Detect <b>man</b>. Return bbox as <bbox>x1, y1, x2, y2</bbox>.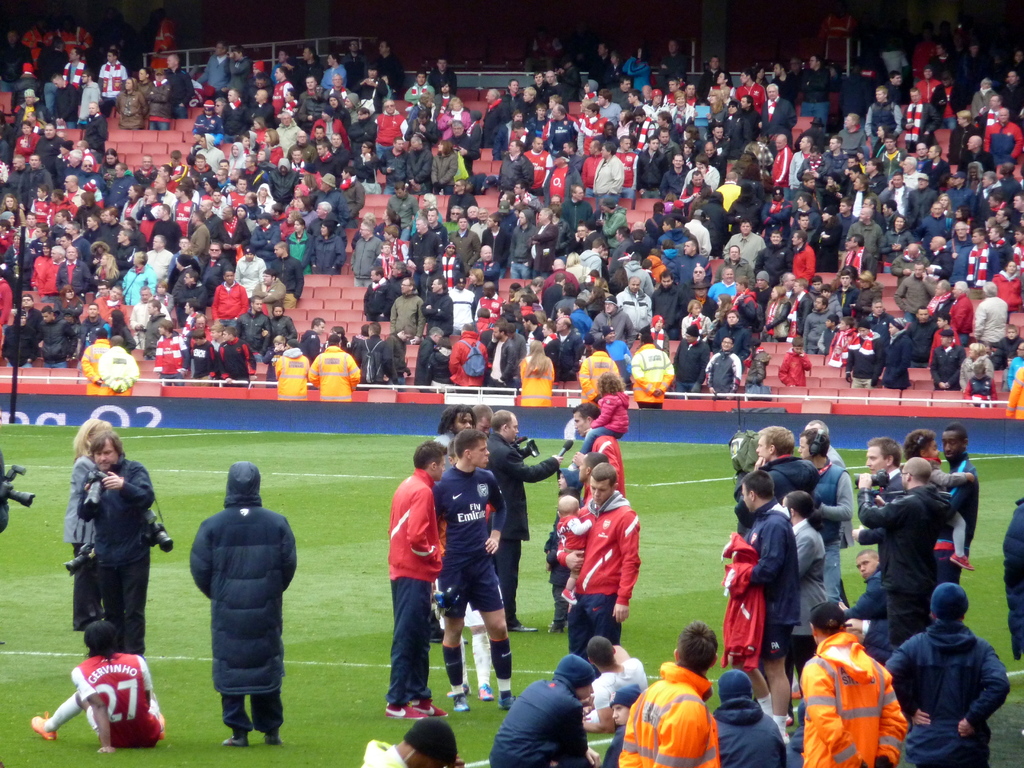
<bbox>660, 42, 690, 81</bbox>.
